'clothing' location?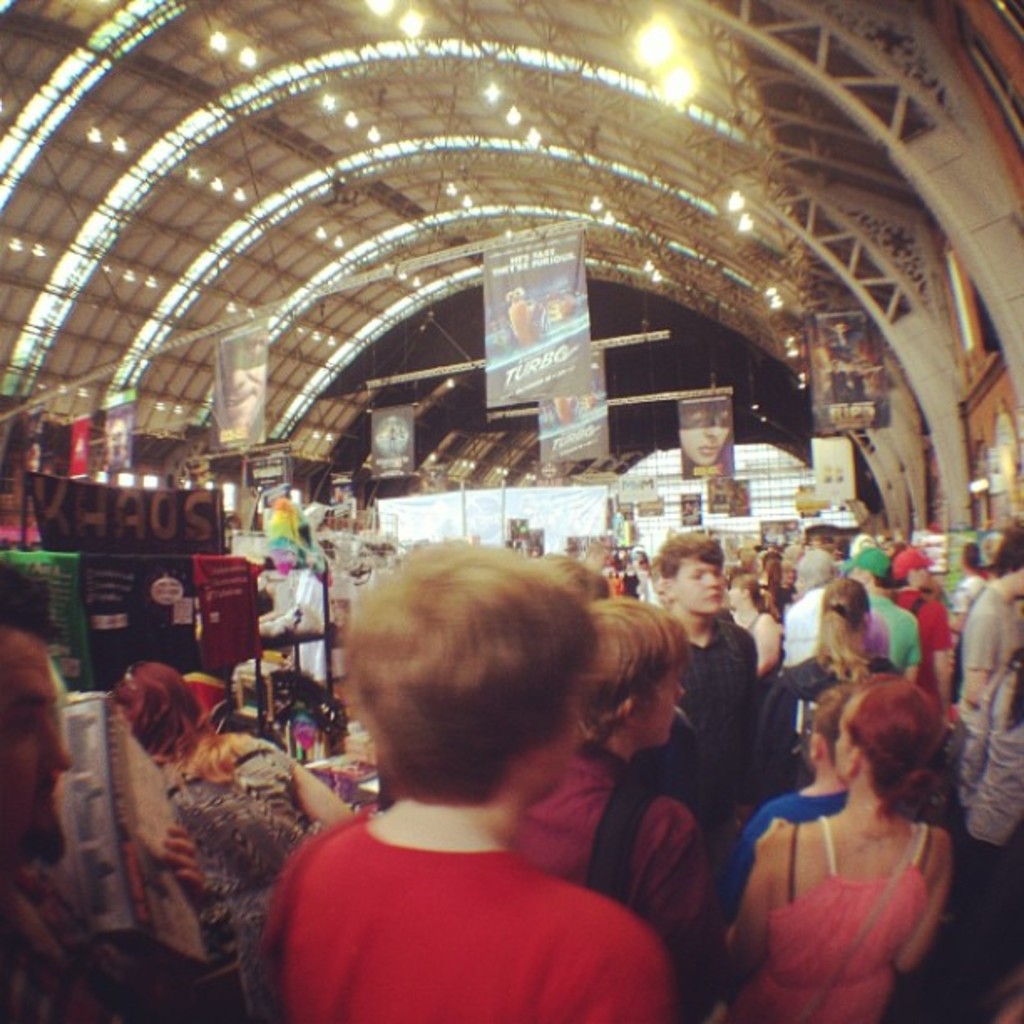
{"x1": 967, "y1": 604, "x2": 1022, "y2": 706}
